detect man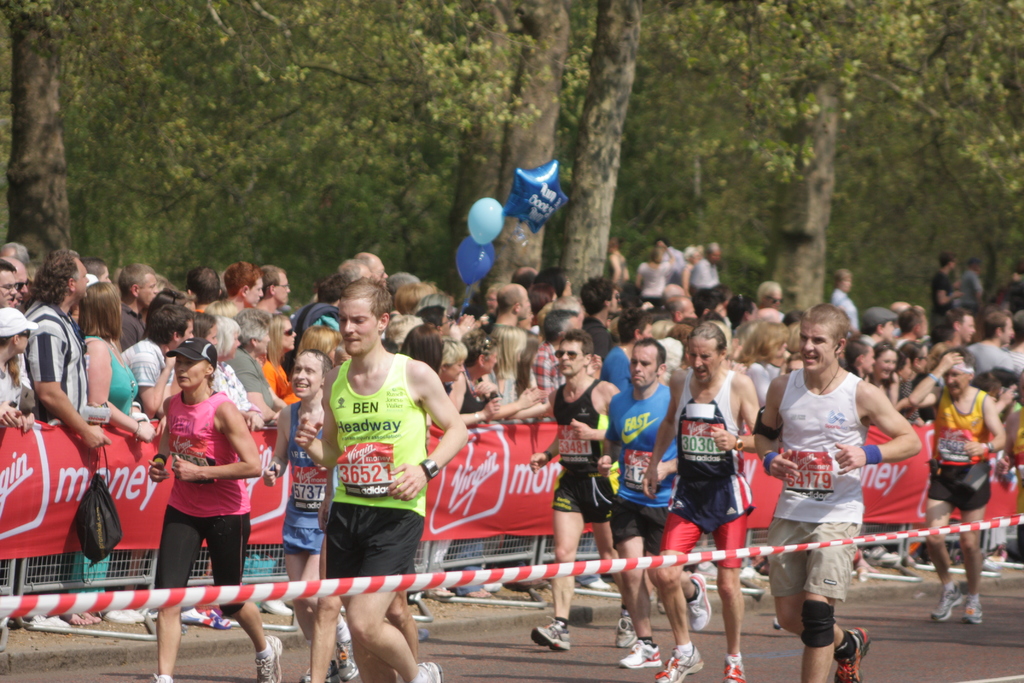
bbox=(333, 257, 375, 293)
